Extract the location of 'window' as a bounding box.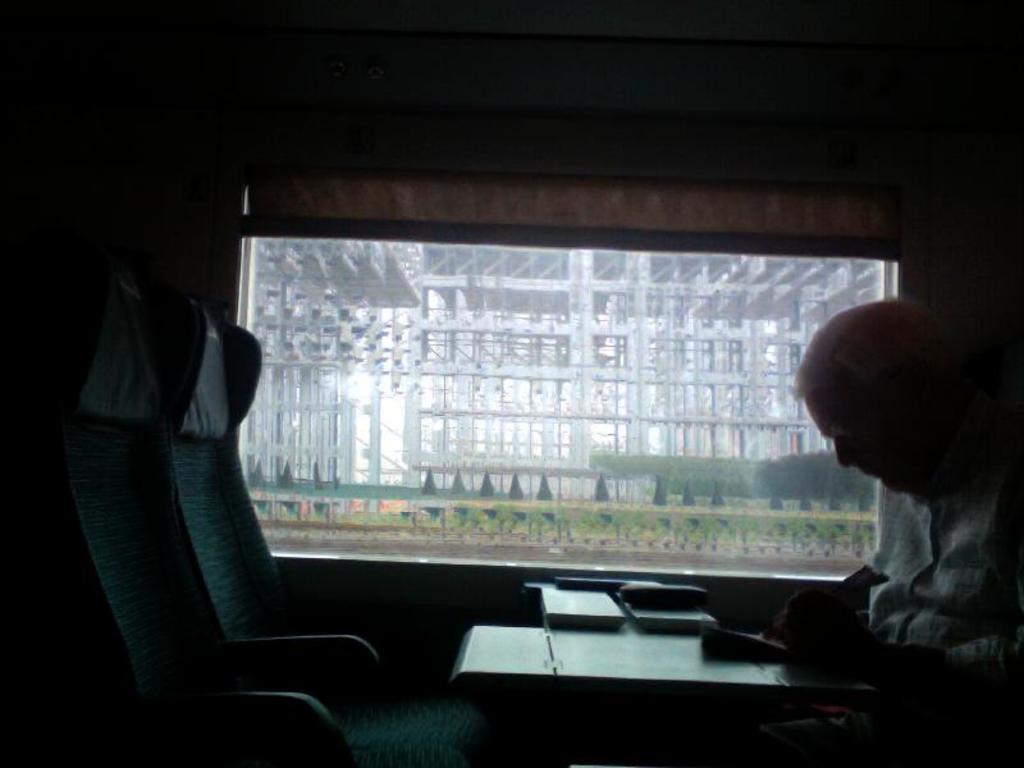
(left=242, top=182, right=896, bottom=576).
